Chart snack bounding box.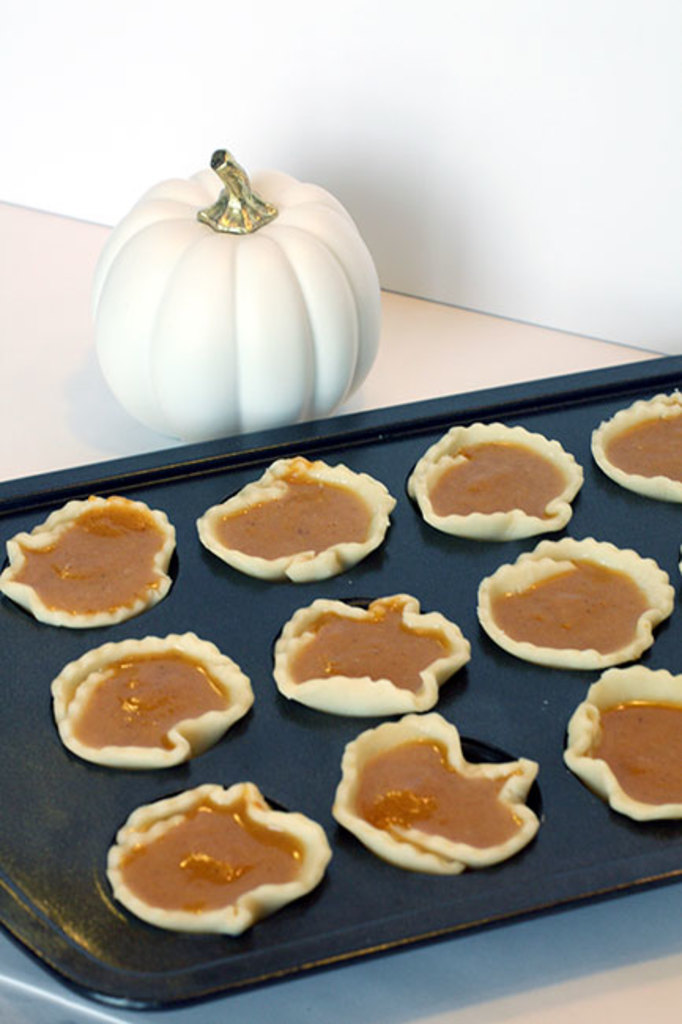
Charted: region(43, 646, 255, 761).
